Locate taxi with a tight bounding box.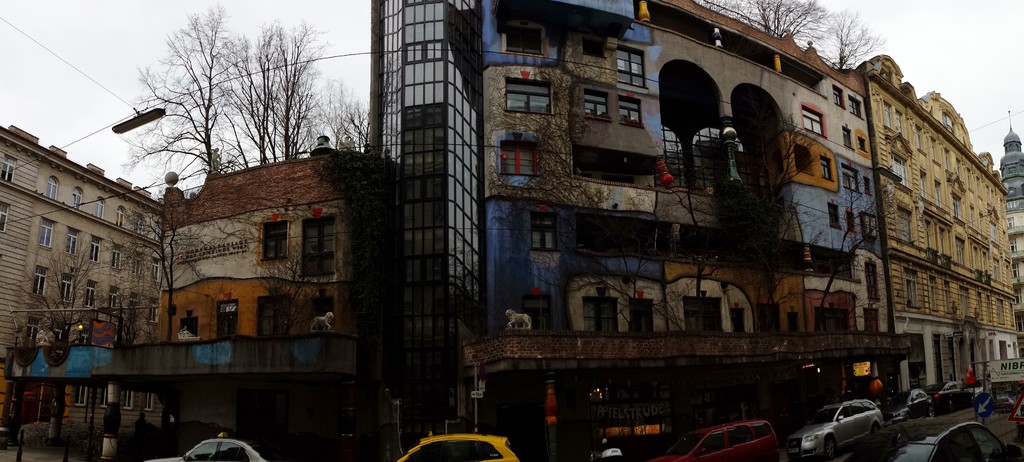
(x1=797, y1=393, x2=909, y2=449).
